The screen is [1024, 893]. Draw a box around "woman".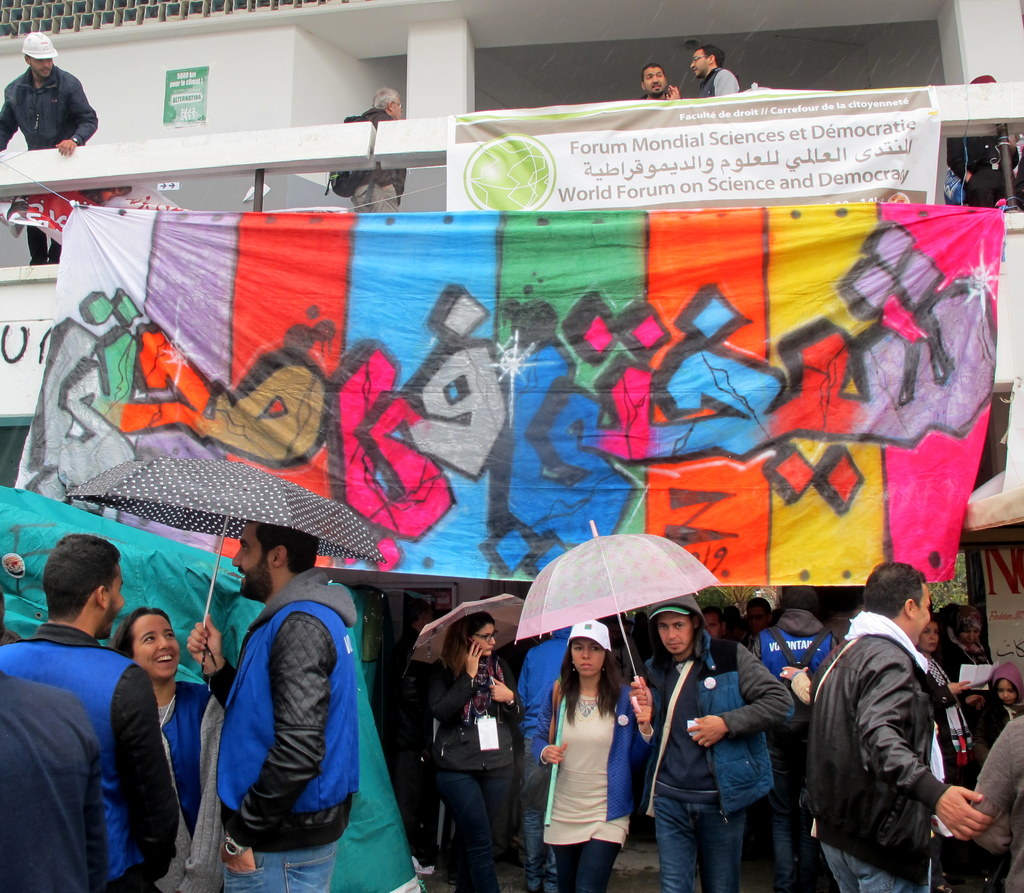
[left=906, top=623, right=984, bottom=784].
